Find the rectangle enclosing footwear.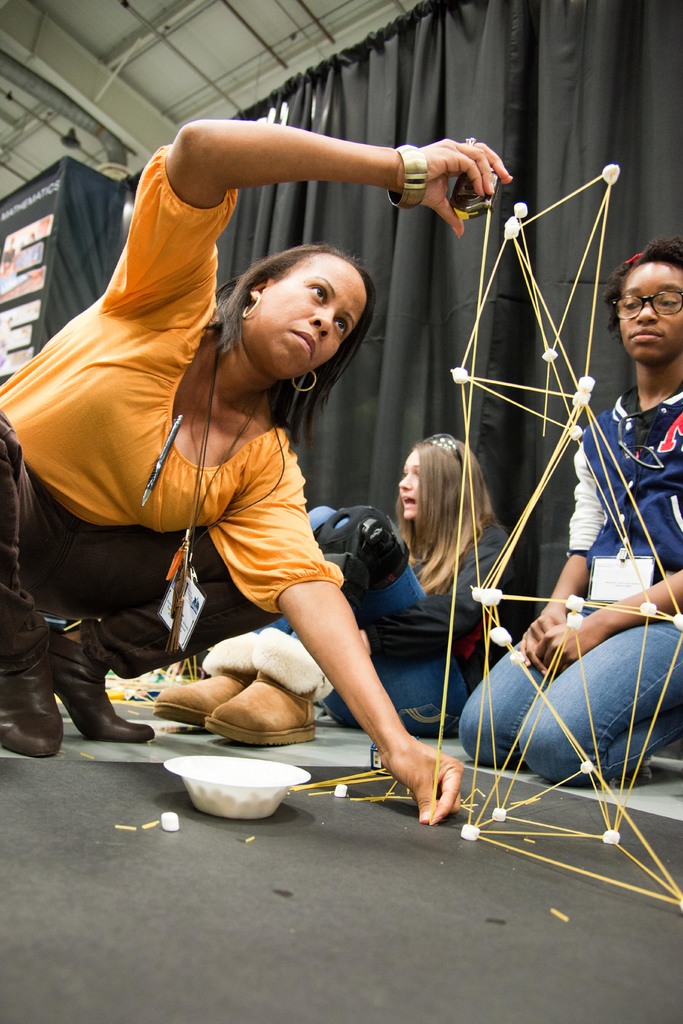
select_region(149, 623, 261, 726).
